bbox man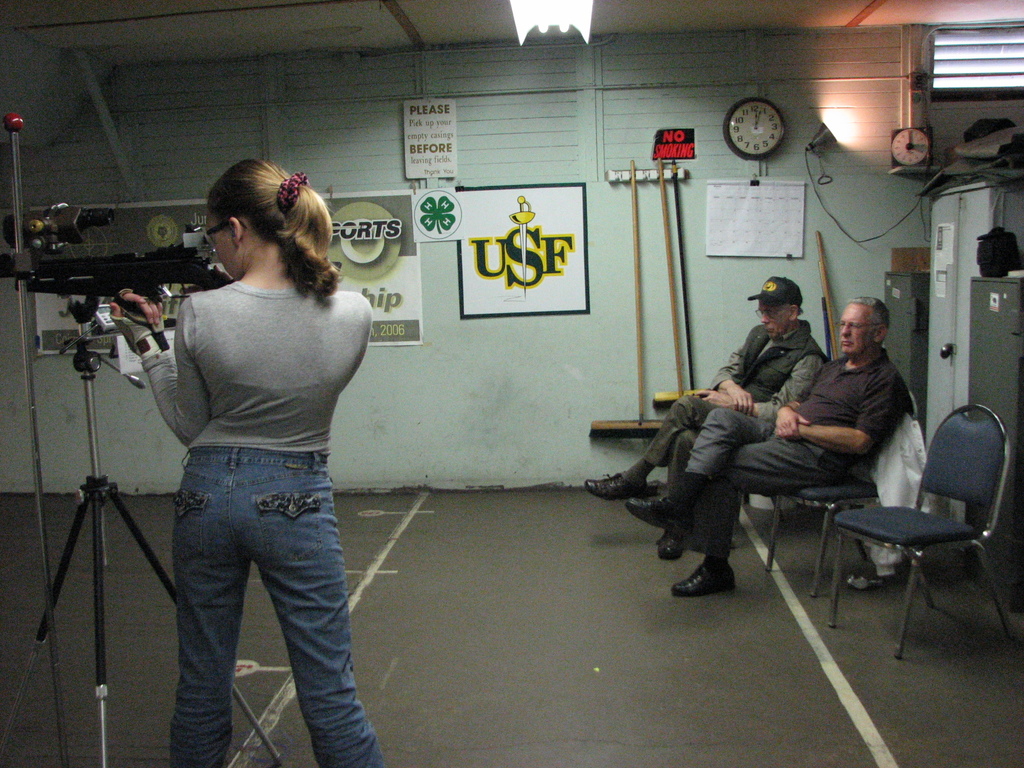
left=586, top=274, right=825, bottom=563
